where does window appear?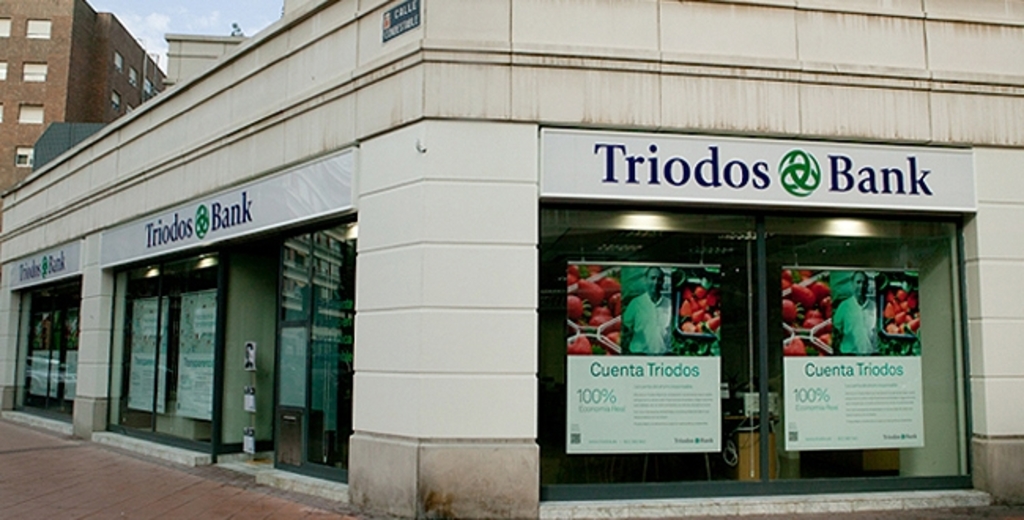
Appears at <region>128, 68, 140, 88</region>.
